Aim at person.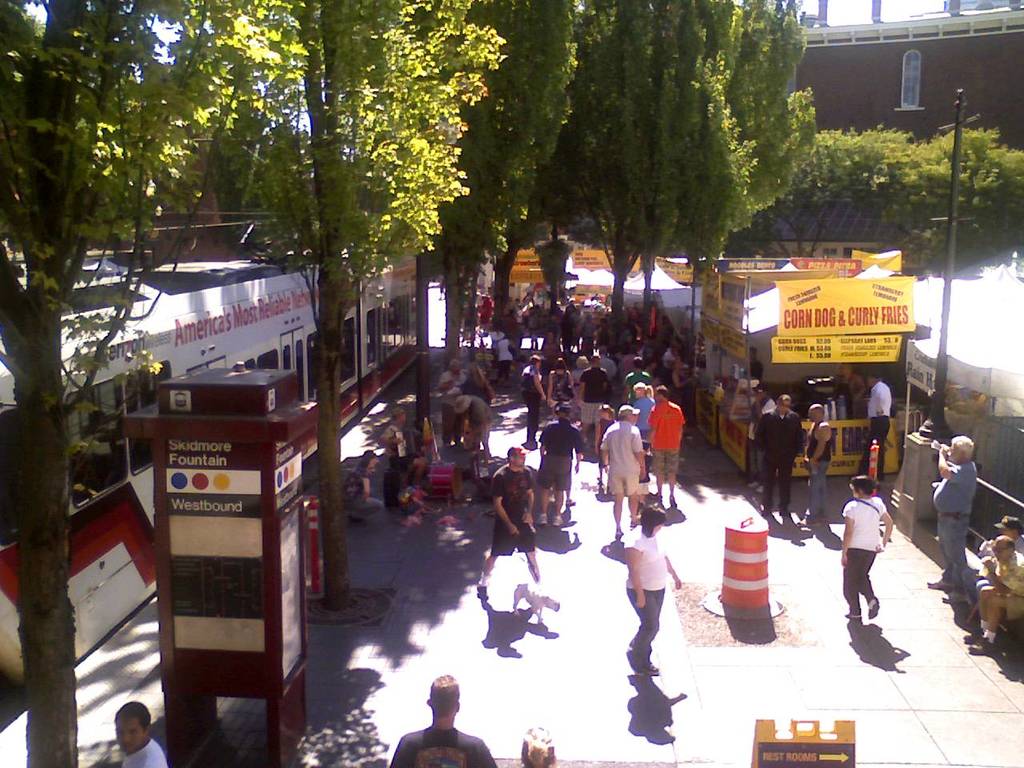
Aimed at l=454, t=393, r=494, b=450.
